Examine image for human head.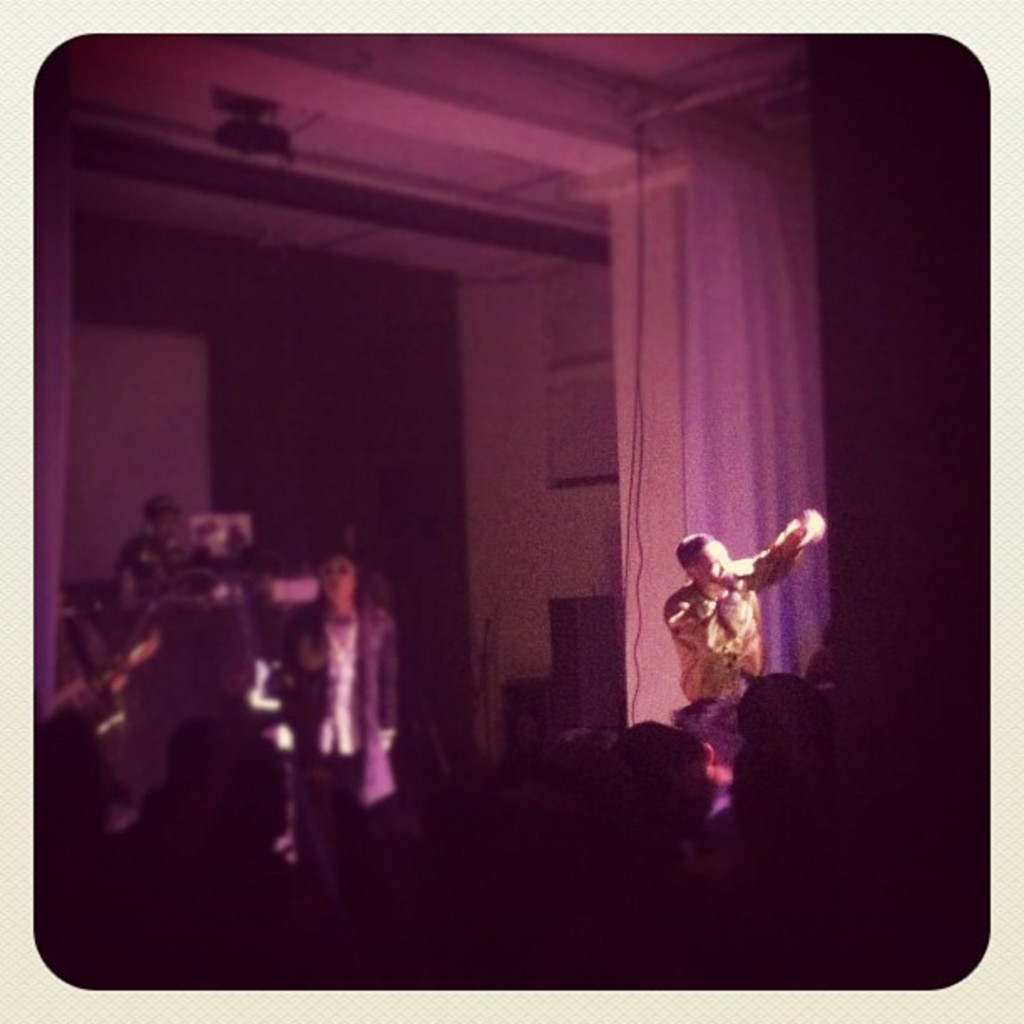
Examination result: left=167, top=716, right=241, bottom=793.
